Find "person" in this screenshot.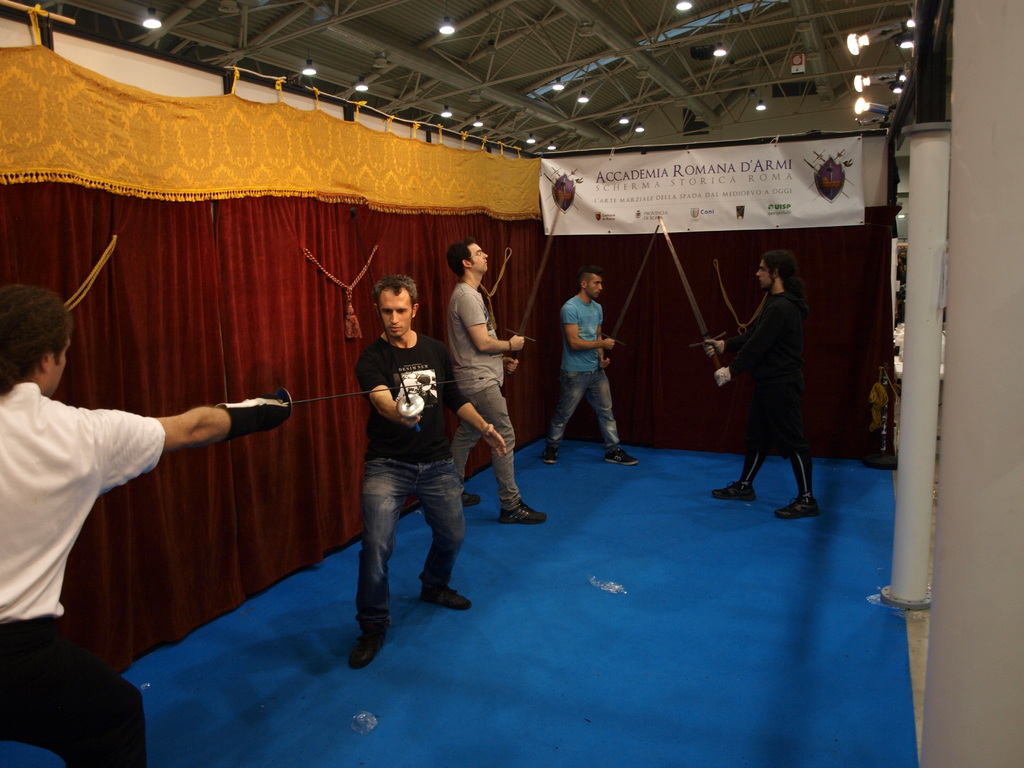
The bounding box for "person" is Rect(0, 284, 289, 767).
